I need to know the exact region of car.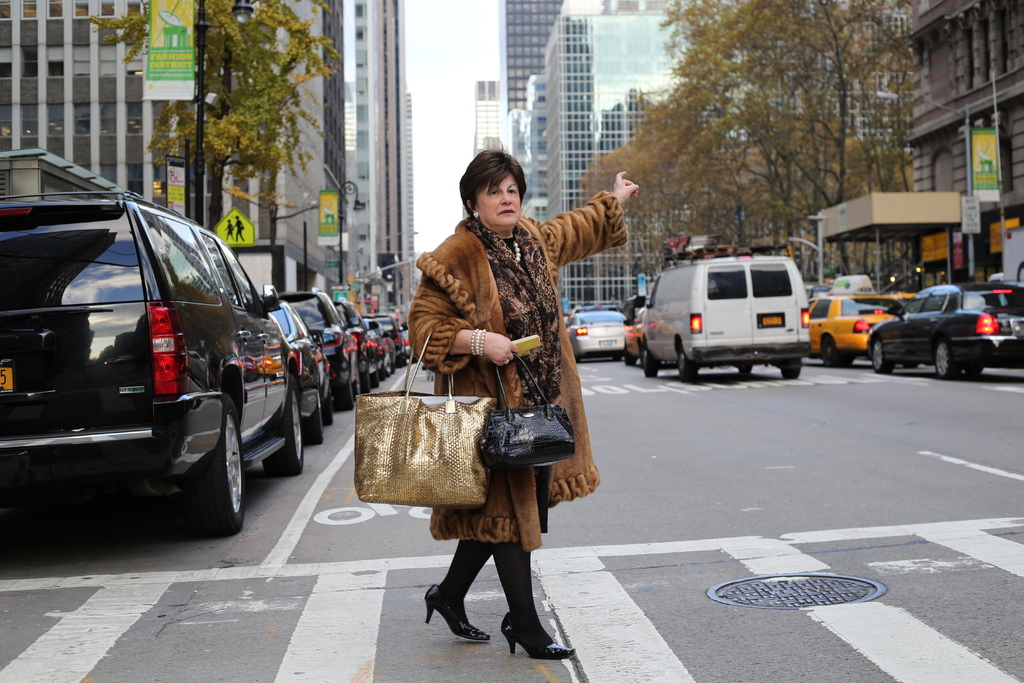
Region: bbox=[572, 311, 630, 360].
